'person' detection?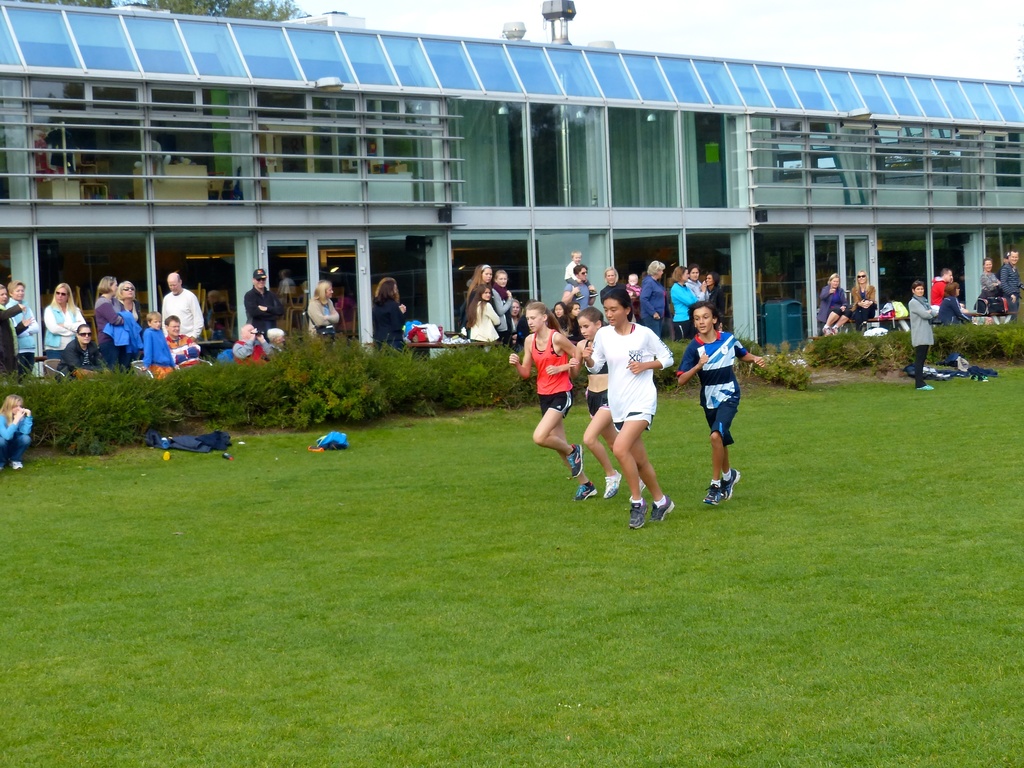
931:269:950:313
